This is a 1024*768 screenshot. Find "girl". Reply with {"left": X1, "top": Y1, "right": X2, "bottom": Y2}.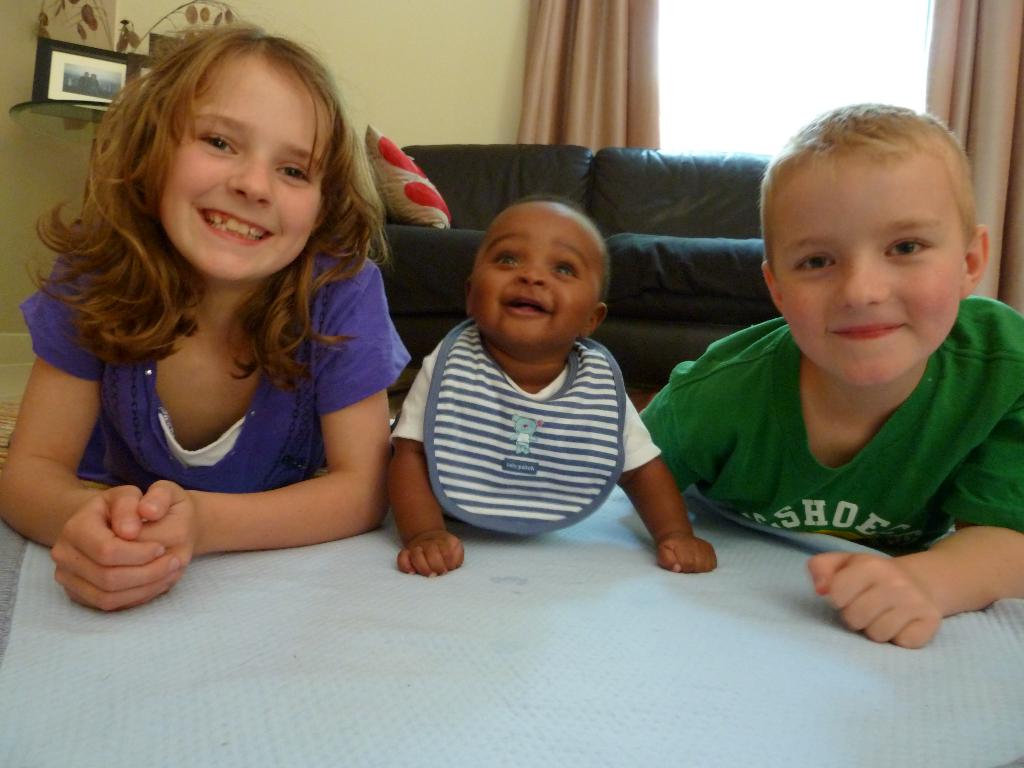
{"left": 0, "top": 1, "right": 415, "bottom": 610}.
